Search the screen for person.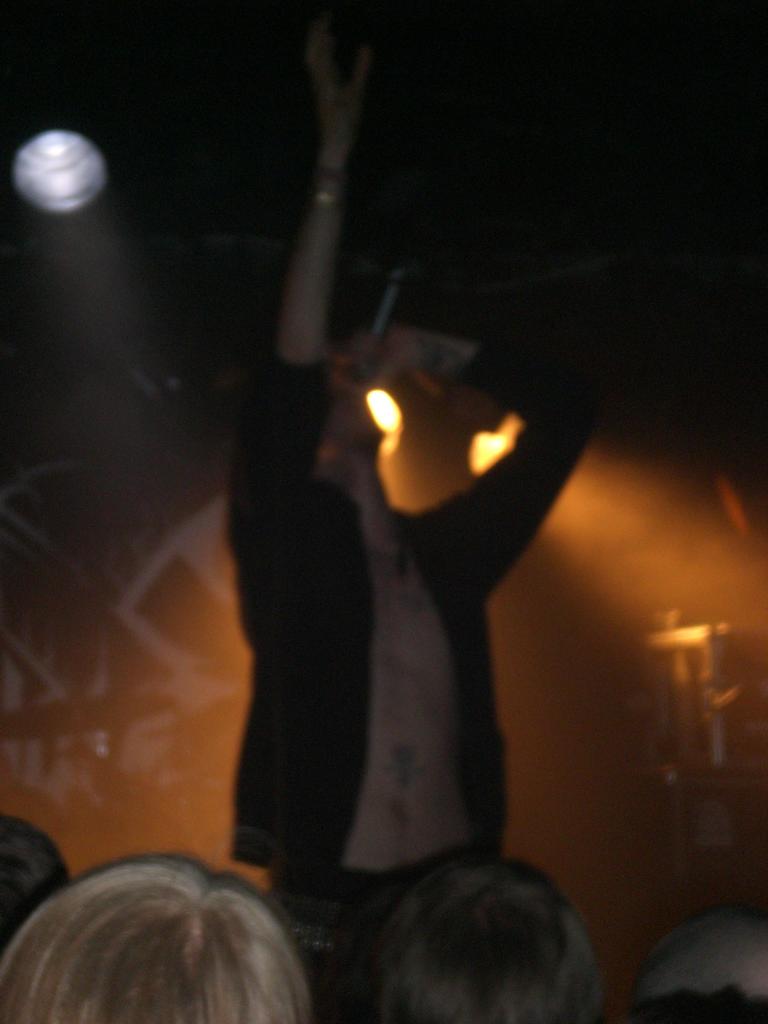
Found at bbox=(228, 6, 692, 1023).
